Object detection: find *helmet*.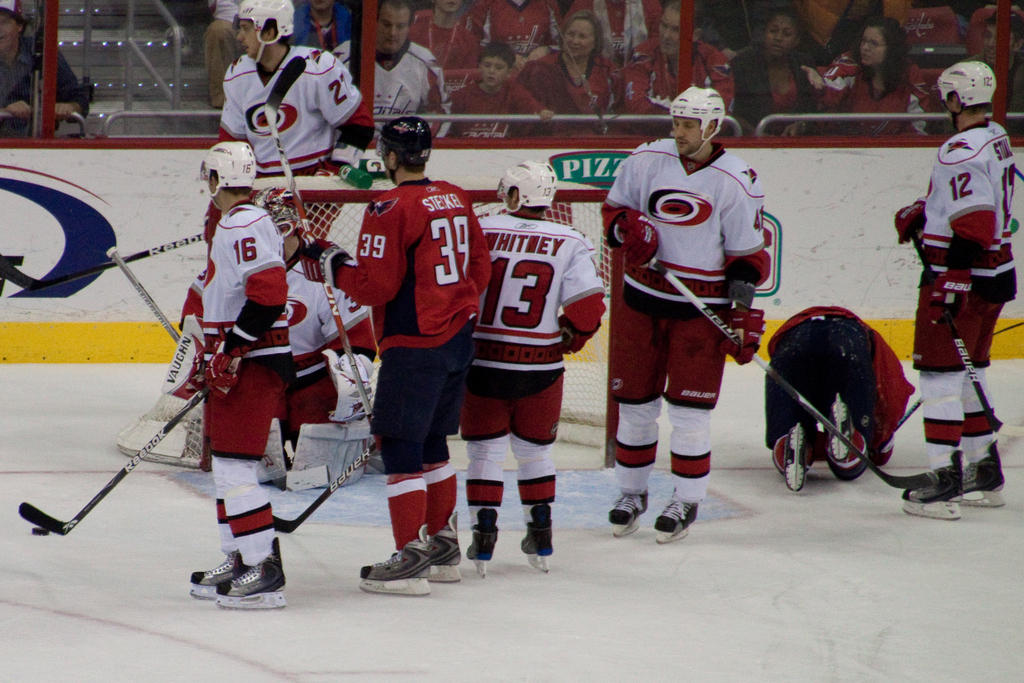
rect(484, 165, 566, 218).
